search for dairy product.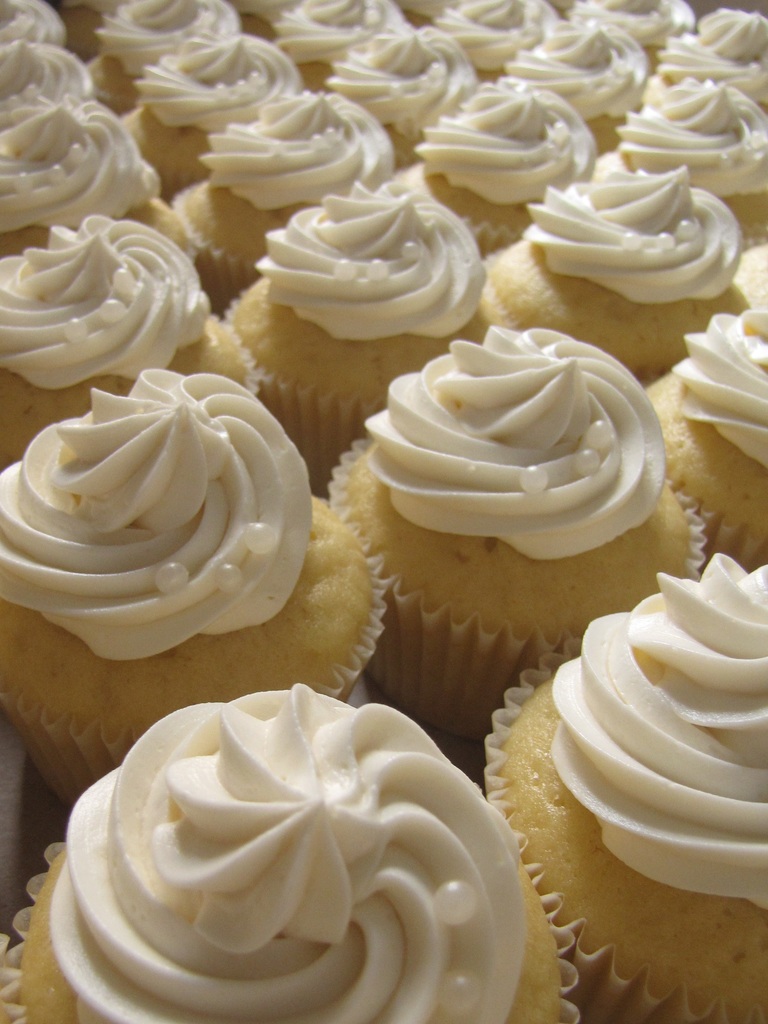
Found at (left=427, top=88, right=605, bottom=204).
